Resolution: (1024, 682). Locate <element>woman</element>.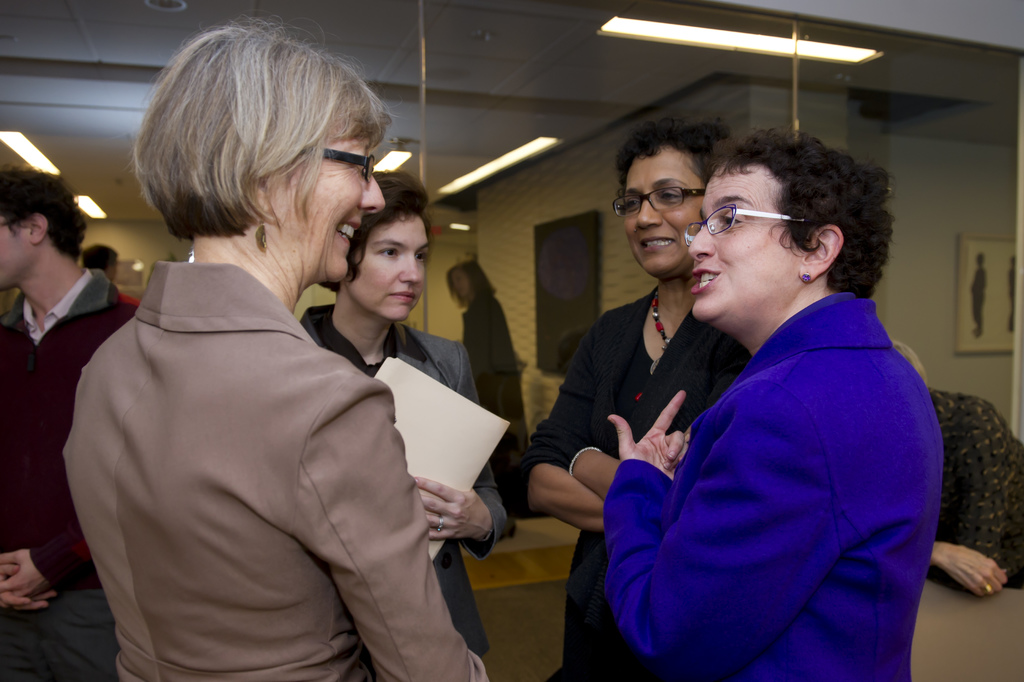
<bbox>519, 117, 751, 681</bbox>.
